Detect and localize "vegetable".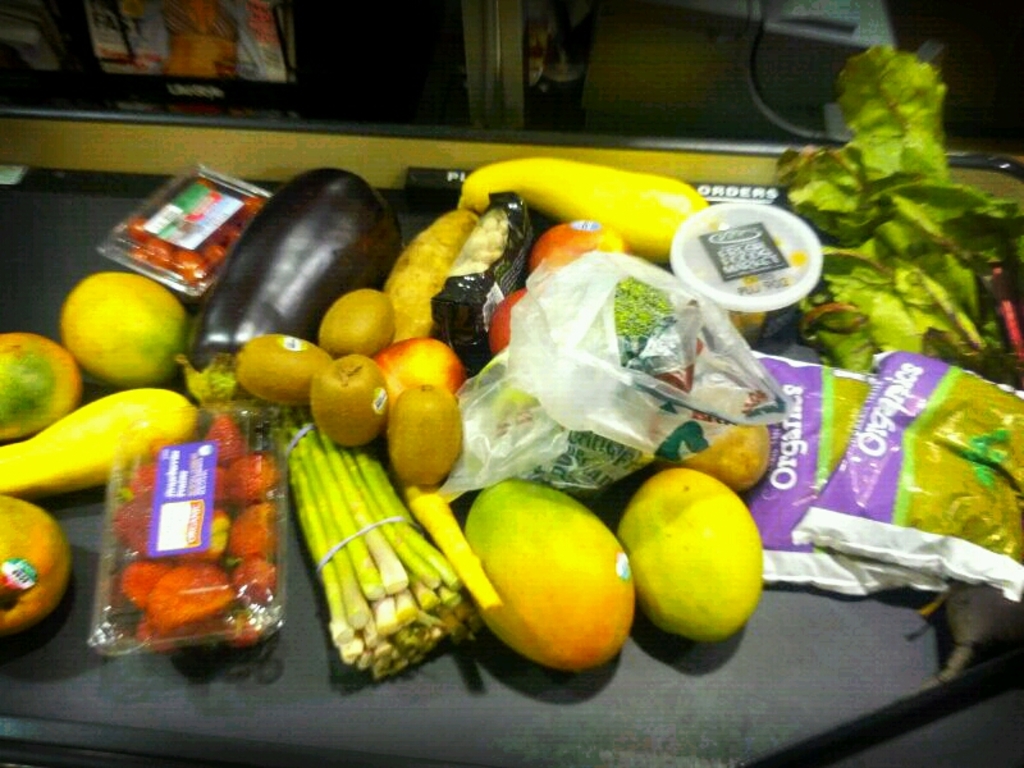
Localized at detection(461, 476, 637, 681).
